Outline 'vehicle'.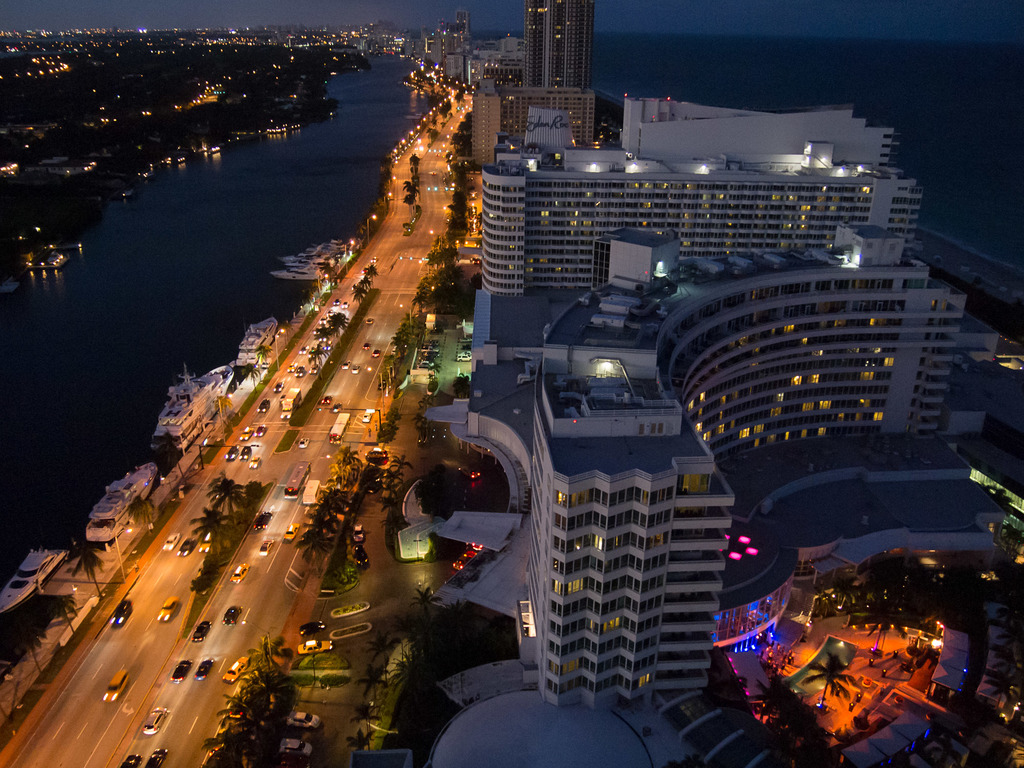
Outline: 327, 410, 351, 444.
